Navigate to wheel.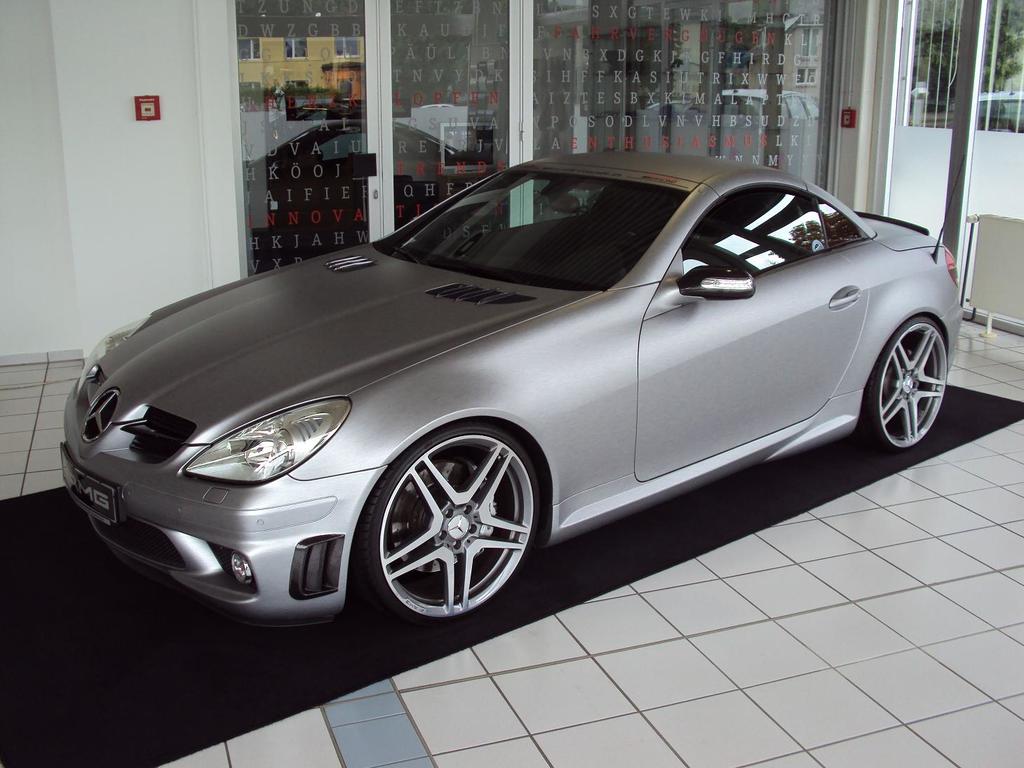
Navigation target: left=865, top=317, right=950, bottom=452.
